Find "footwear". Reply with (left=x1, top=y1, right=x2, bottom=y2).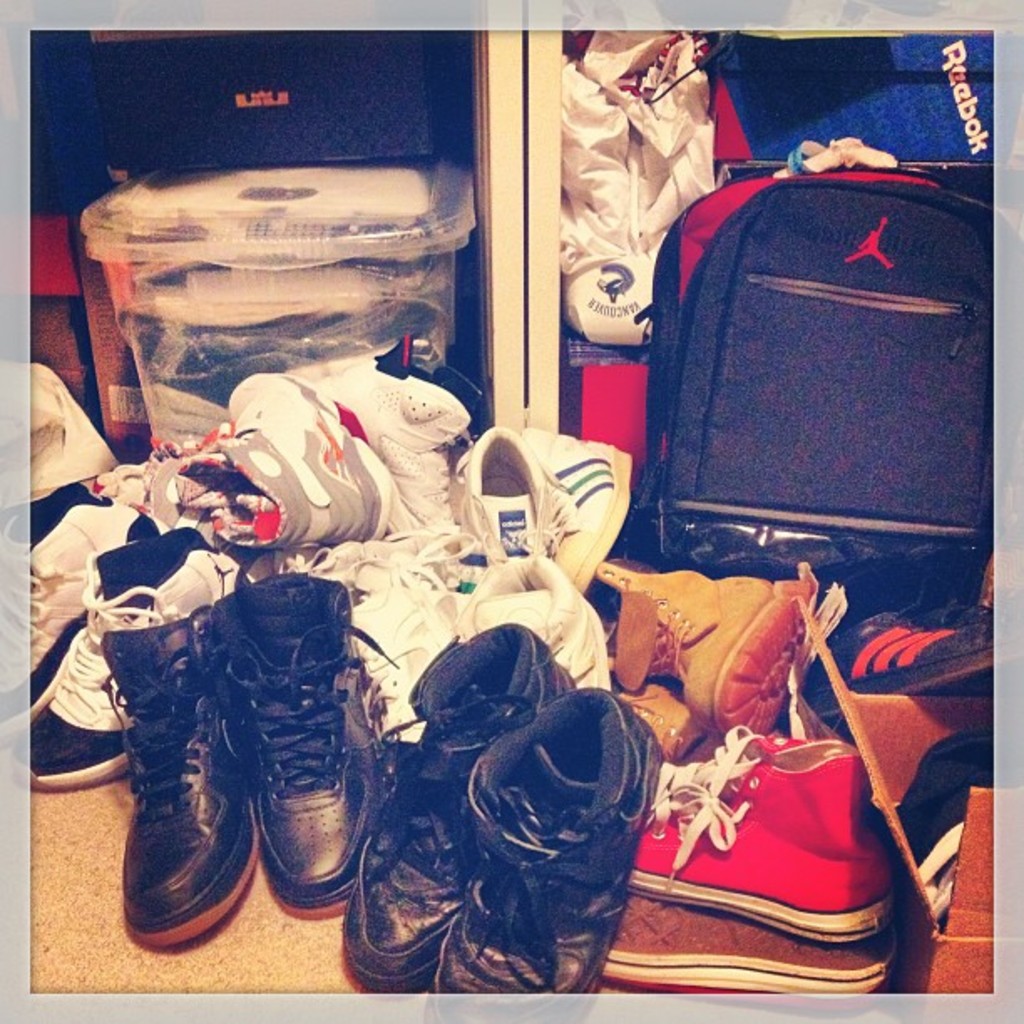
(left=224, top=562, right=381, bottom=925).
